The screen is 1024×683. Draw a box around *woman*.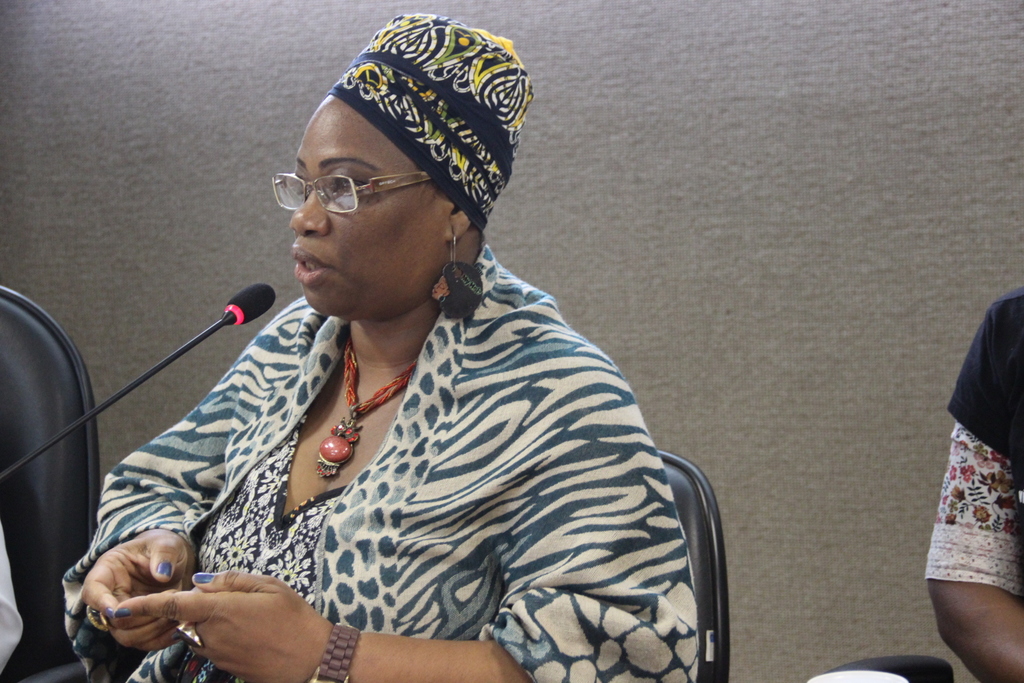
(65,16,701,682).
